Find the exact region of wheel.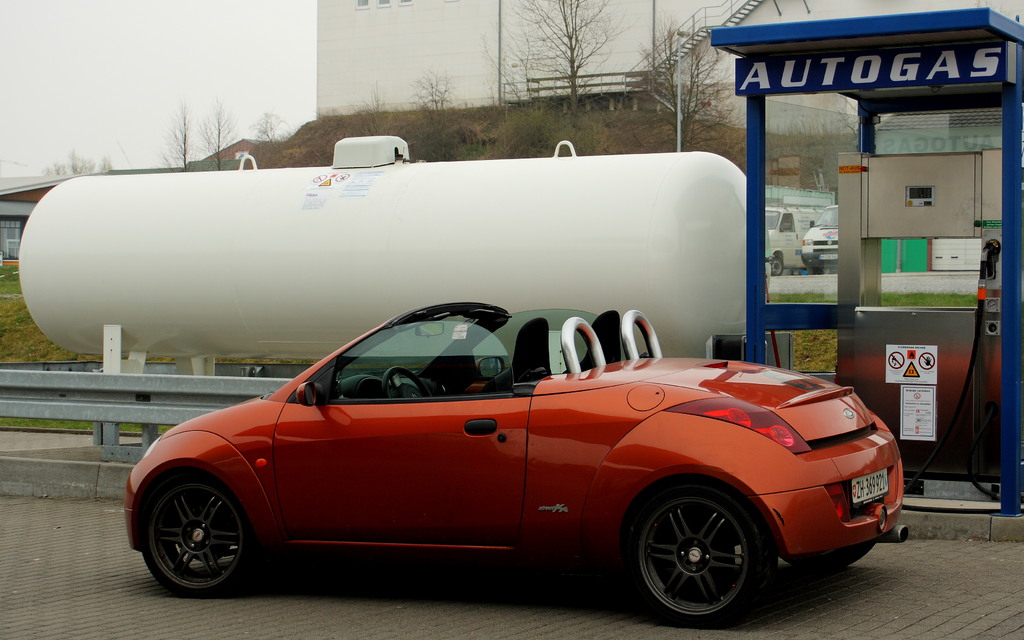
Exact region: 769:254:783:275.
